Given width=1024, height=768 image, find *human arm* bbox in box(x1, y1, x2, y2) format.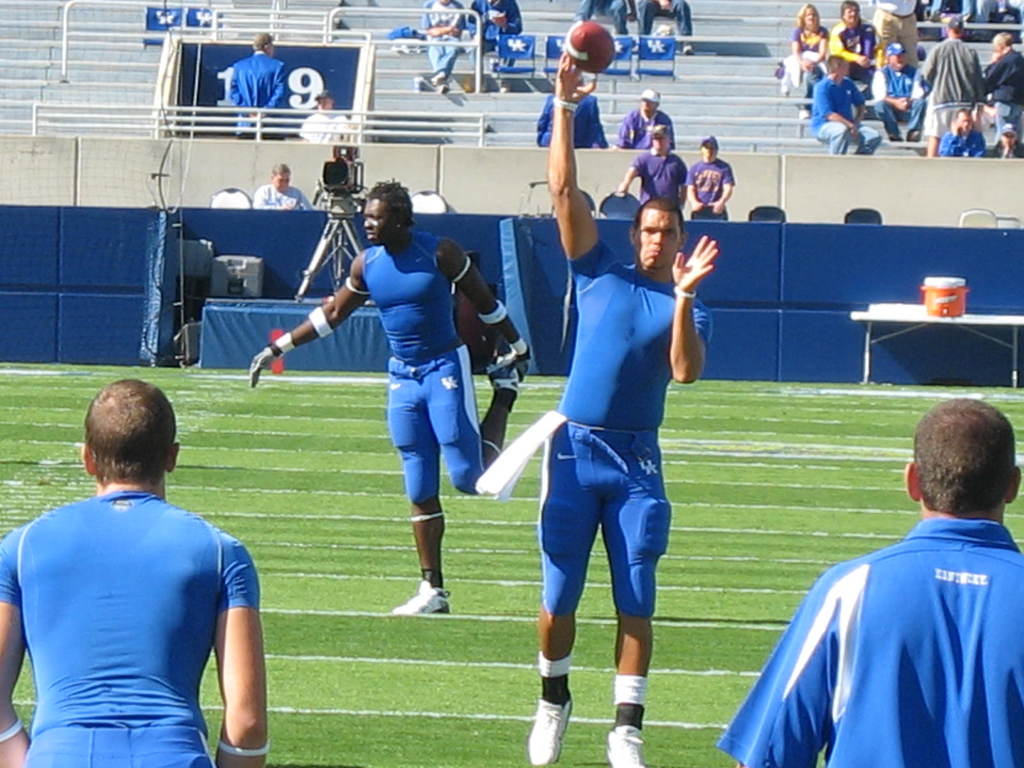
box(811, 29, 827, 61).
